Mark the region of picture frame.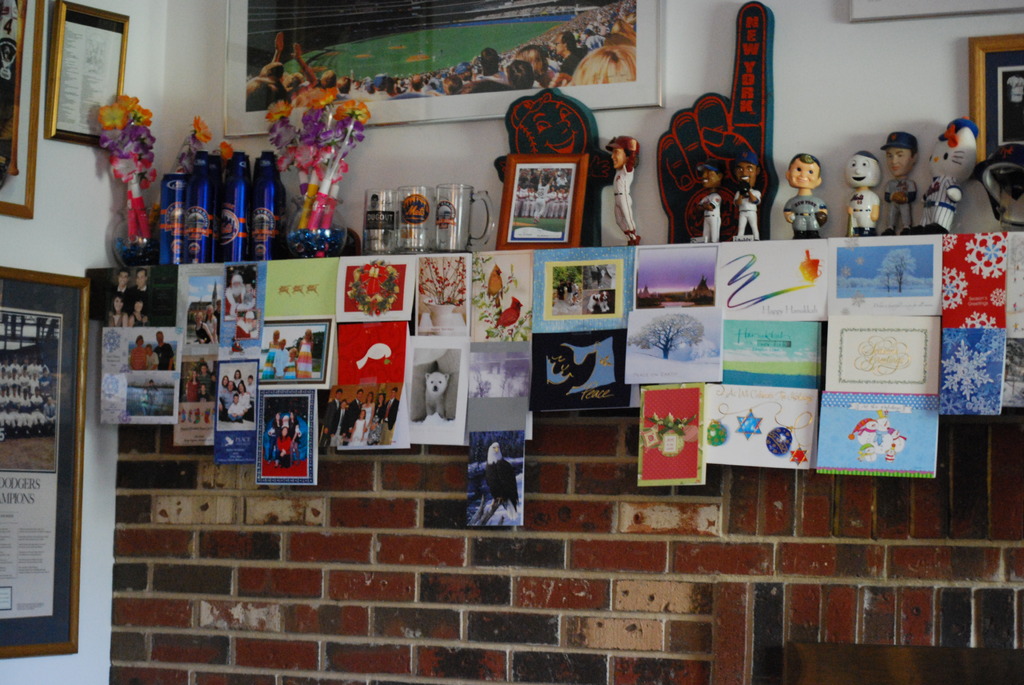
Region: <bbox>0, 266, 90, 658</bbox>.
